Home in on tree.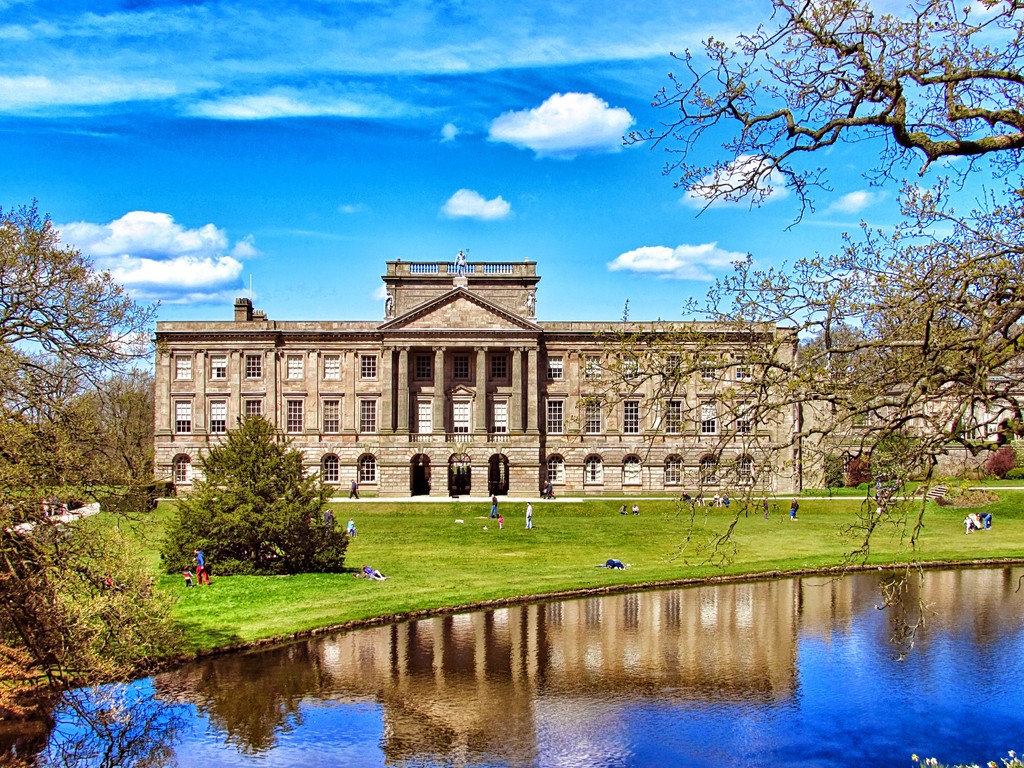
Homed in at bbox=(0, 193, 202, 744).
